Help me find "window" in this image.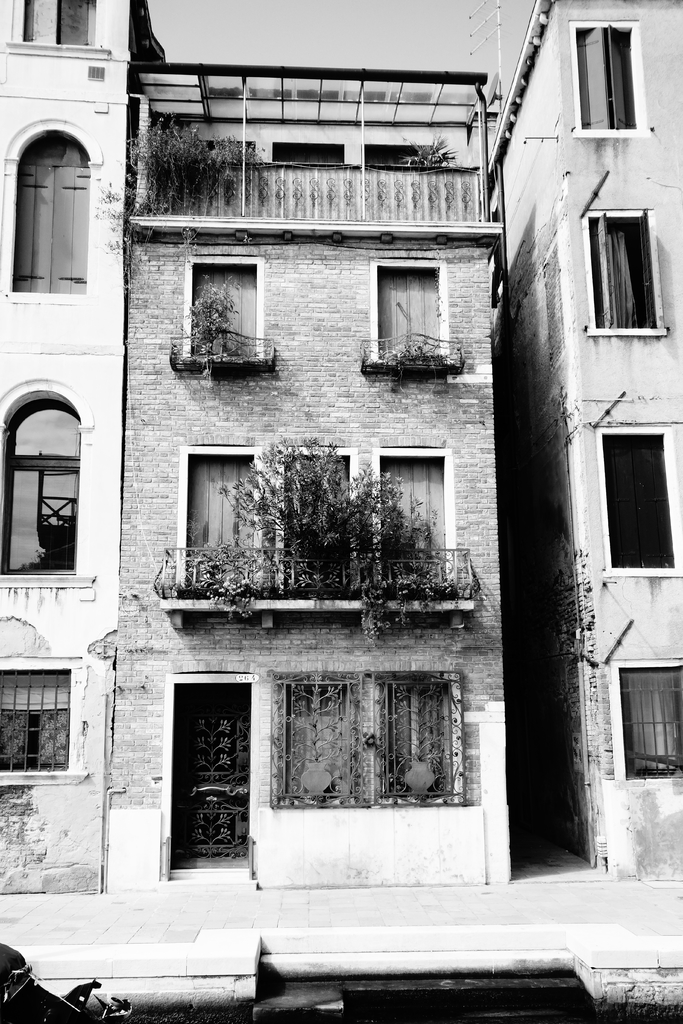
Found it: left=582, top=206, right=663, bottom=335.
